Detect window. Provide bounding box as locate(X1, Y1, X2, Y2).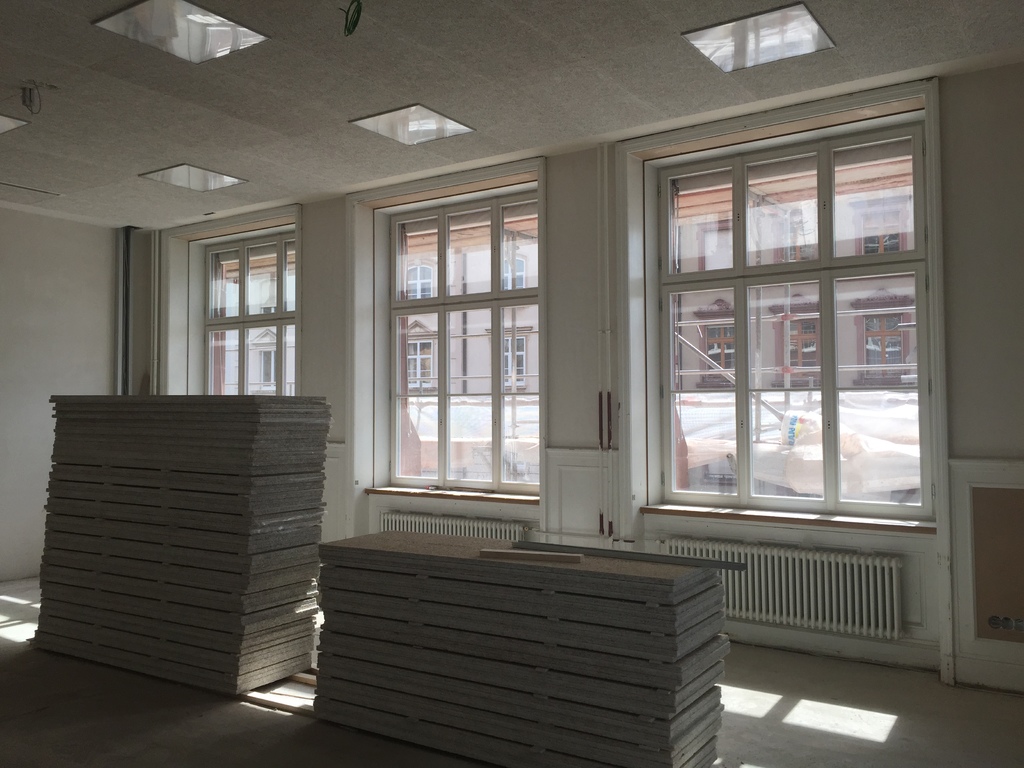
locate(697, 312, 733, 383).
